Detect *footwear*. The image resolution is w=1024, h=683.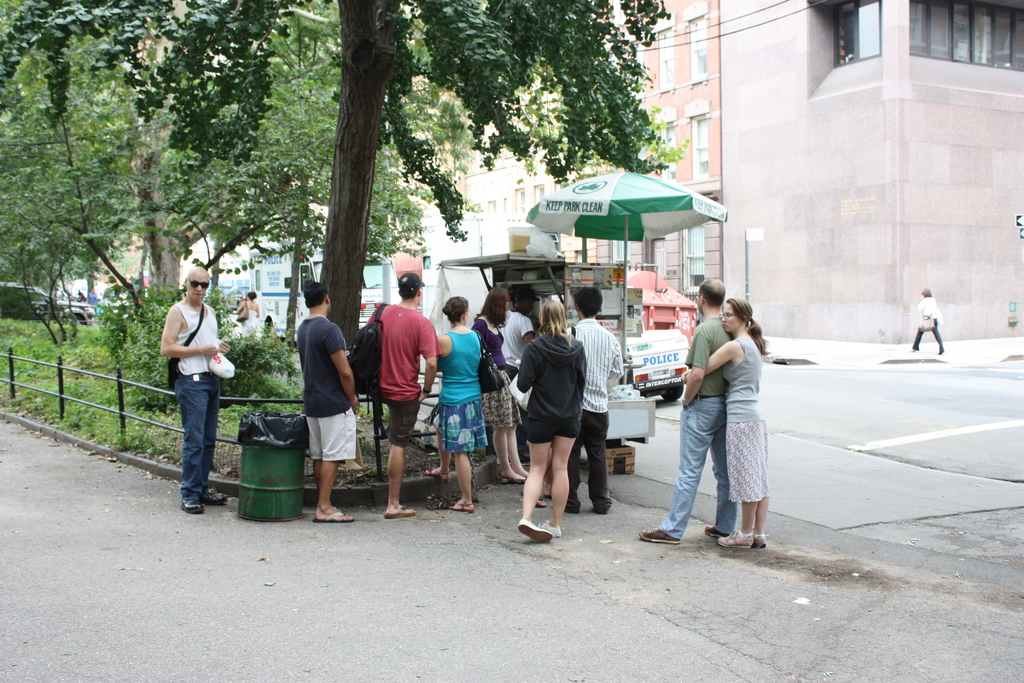
box=[752, 527, 767, 546].
